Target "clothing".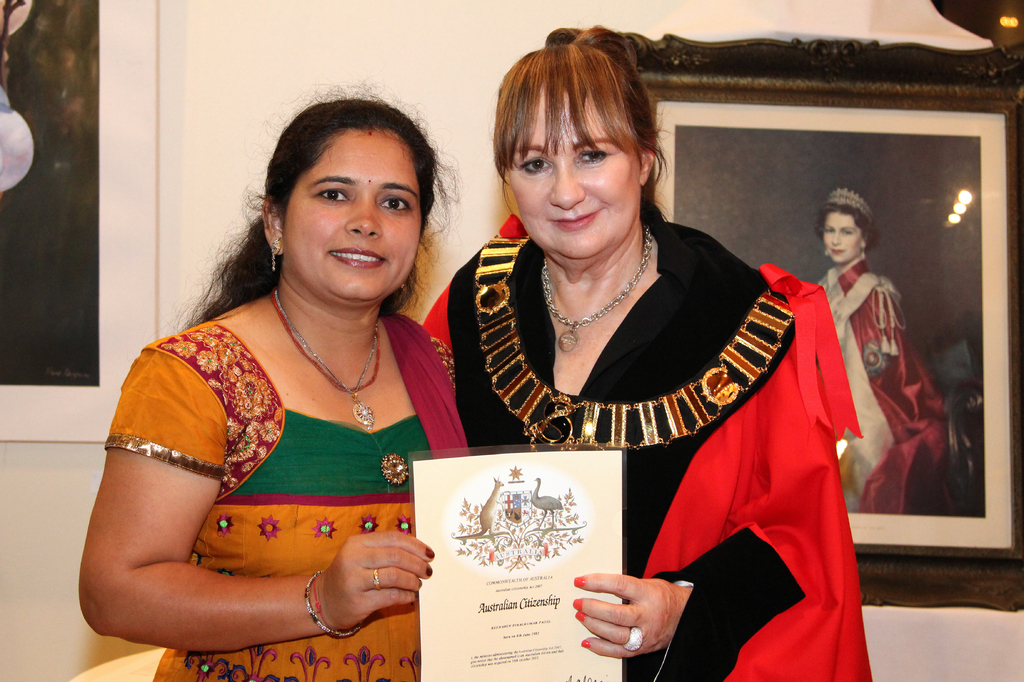
Target region: region(817, 246, 950, 520).
